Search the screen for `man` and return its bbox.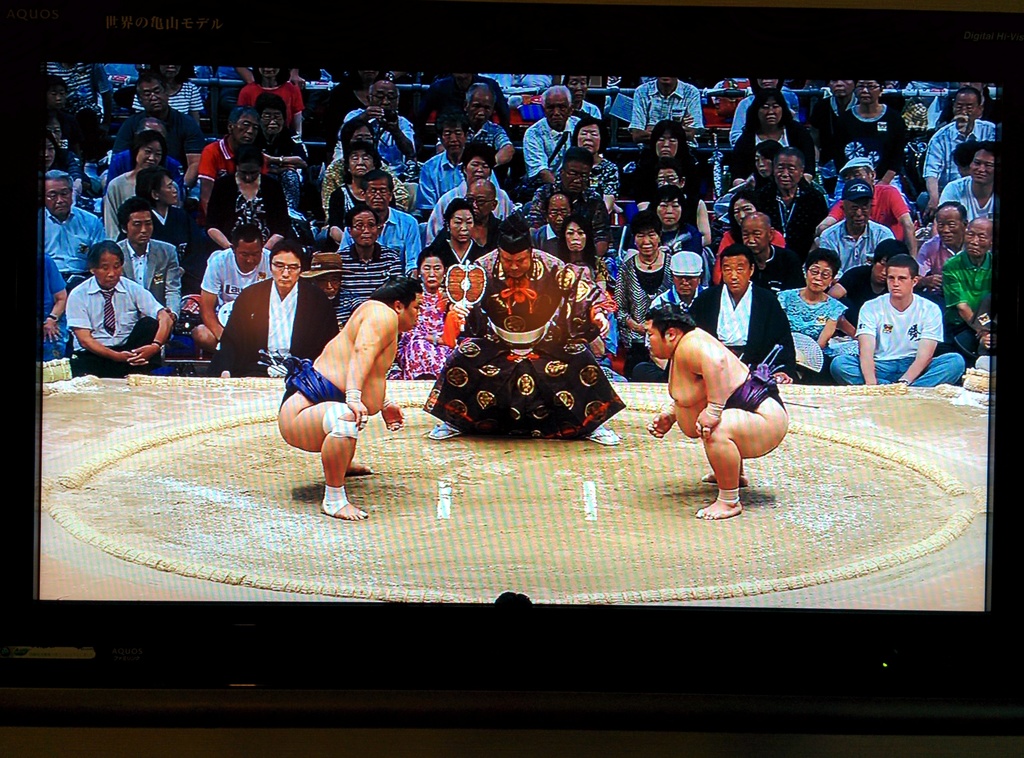
Found: <box>327,207,406,335</box>.
